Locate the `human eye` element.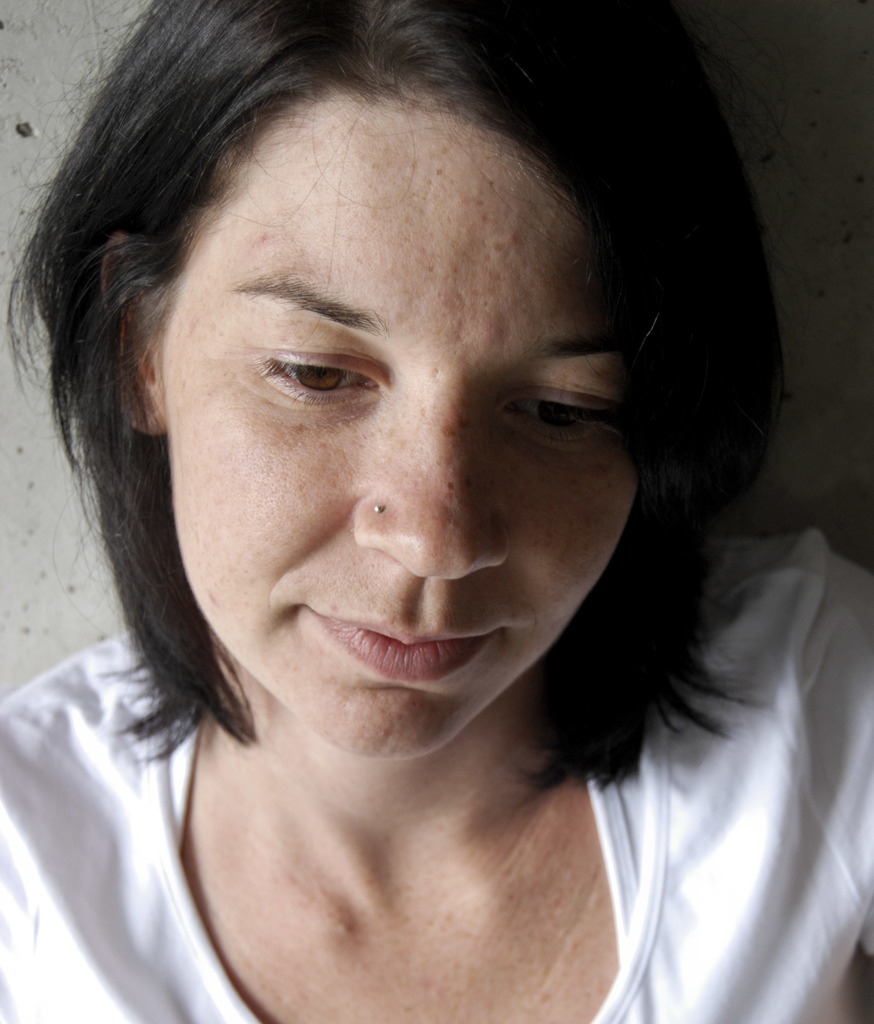
Element bbox: <region>248, 348, 392, 409</region>.
